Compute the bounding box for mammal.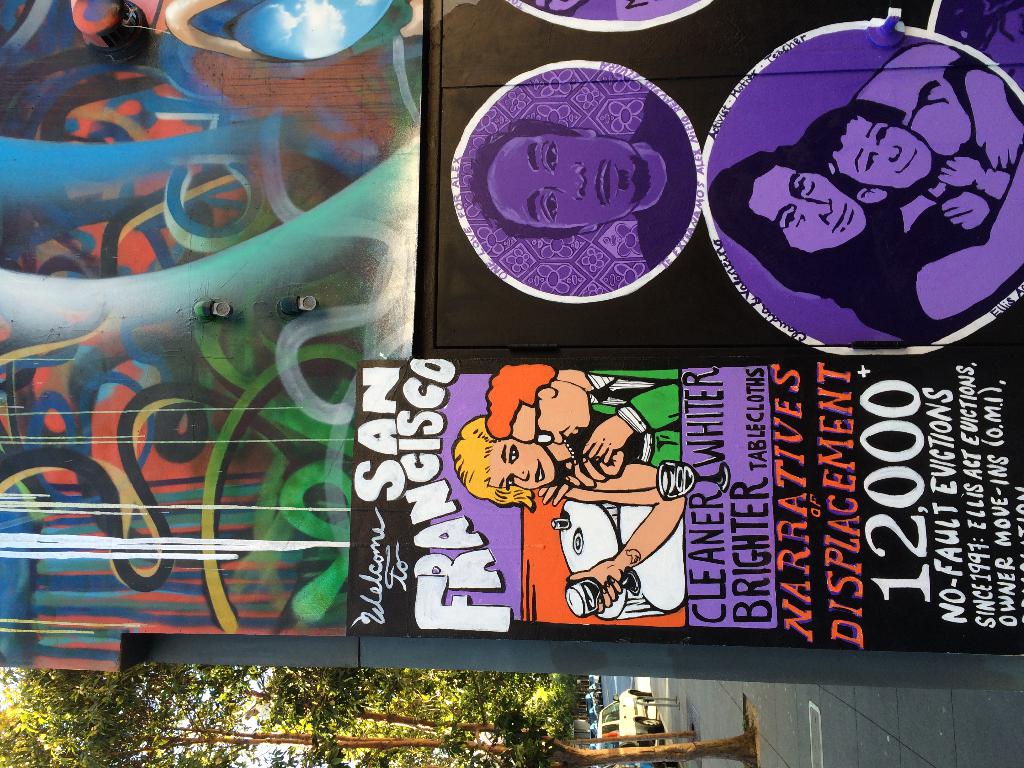
708,41,1023,344.
